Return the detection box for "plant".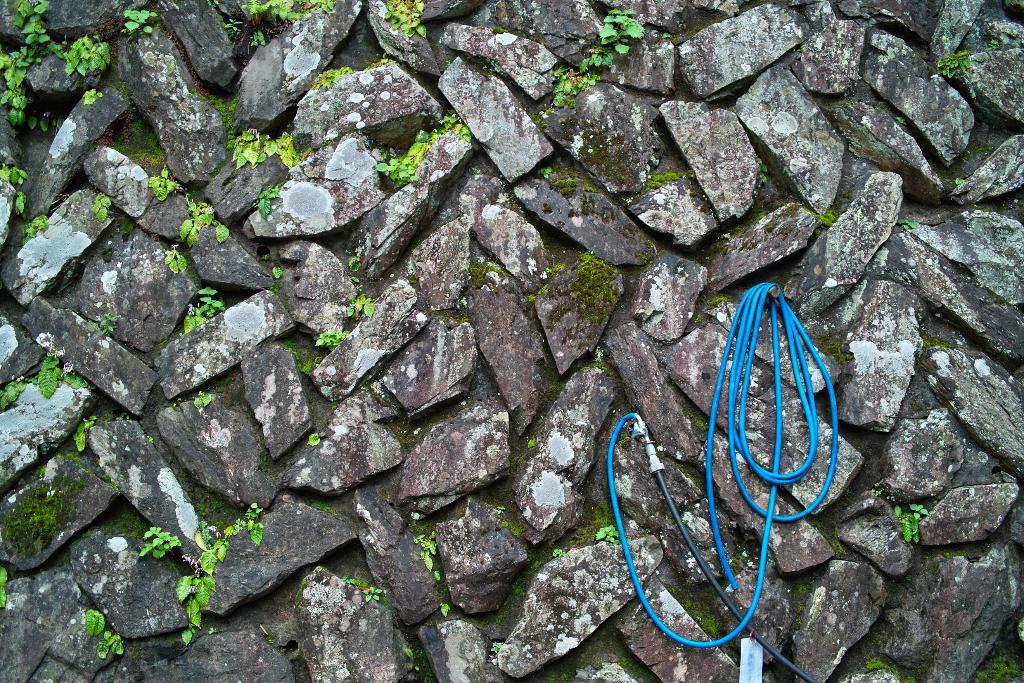
rect(436, 572, 444, 586).
